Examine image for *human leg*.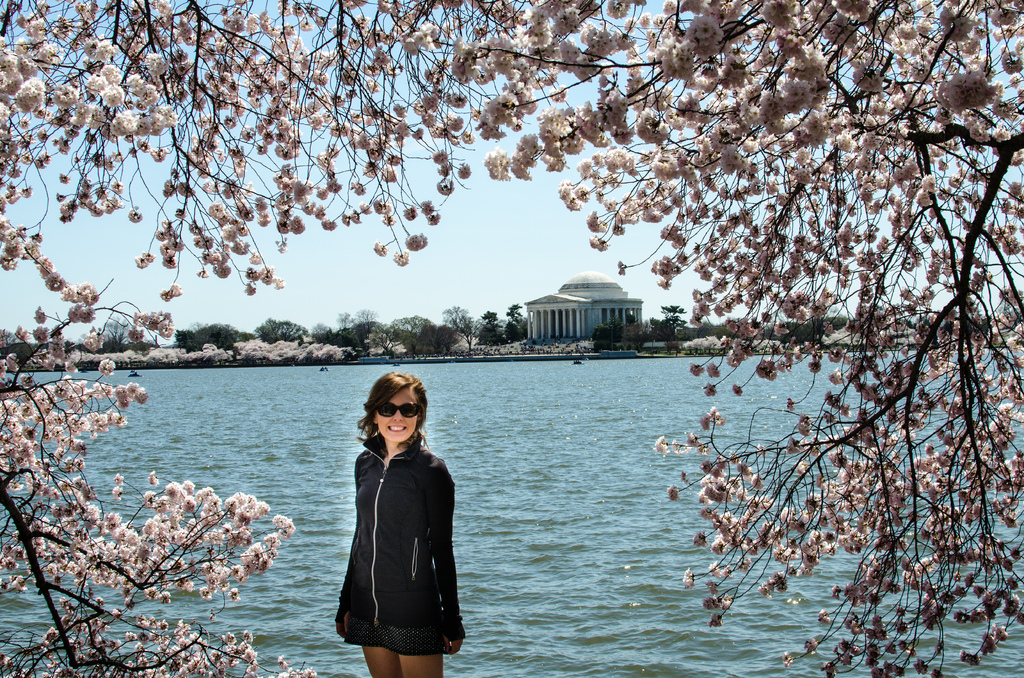
Examination result: [left=399, top=652, right=443, bottom=676].
